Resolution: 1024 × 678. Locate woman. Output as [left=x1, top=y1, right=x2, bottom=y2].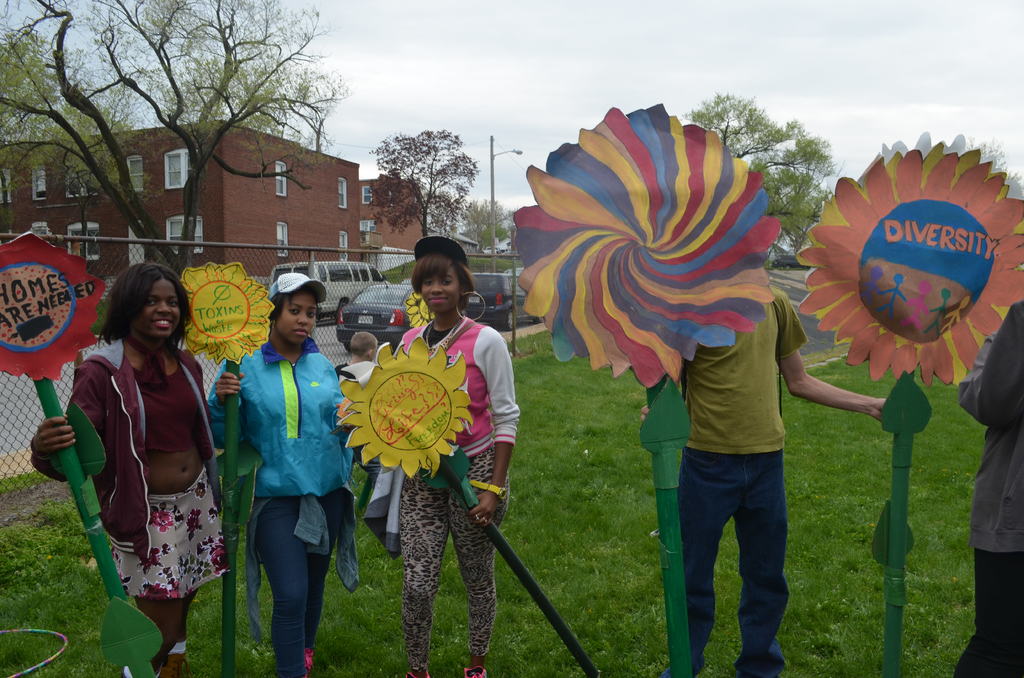
[left=66, top=245, right=223, bottom=672].
